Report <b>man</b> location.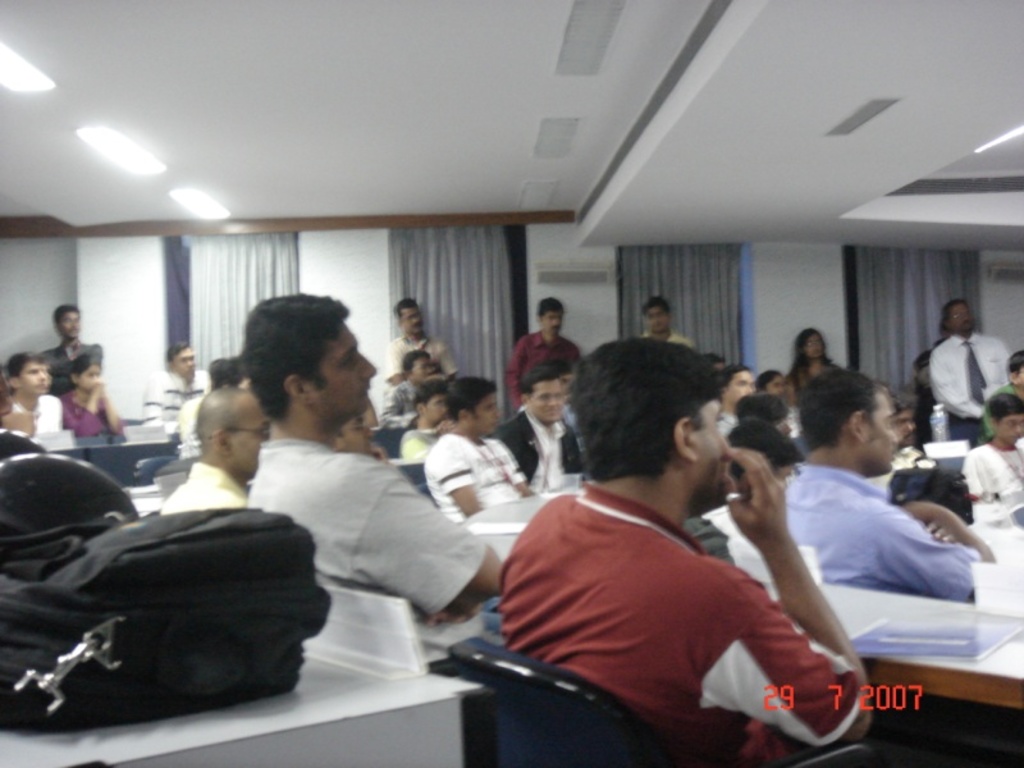
Report: {"left": 379, "top": 352, "right": 440, "bottom": 435}.
